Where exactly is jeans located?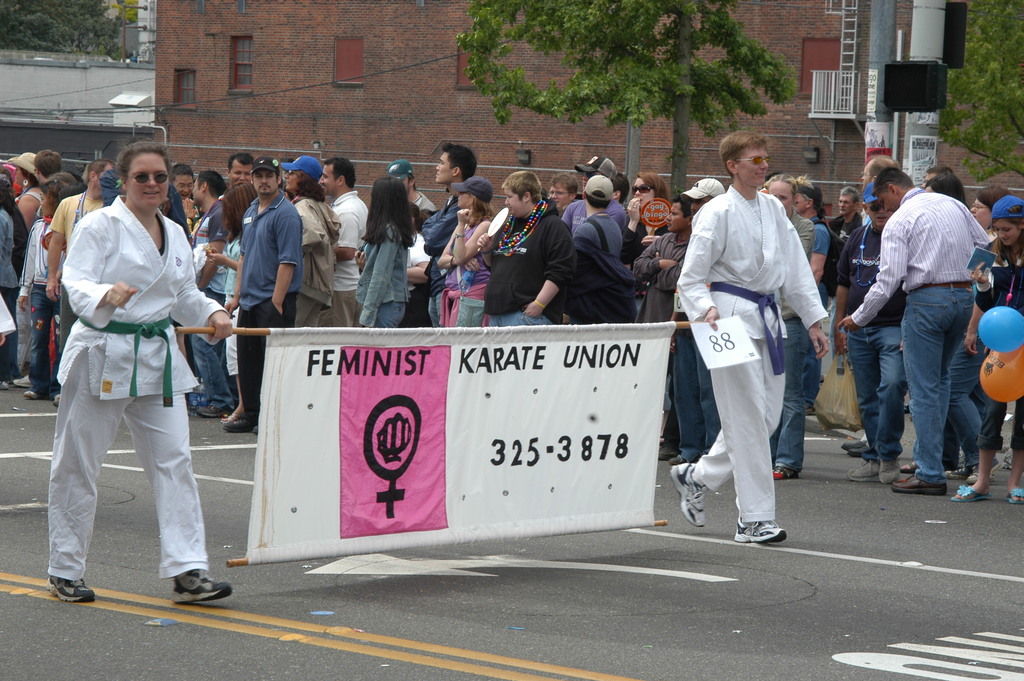
Its bounding box is bbox=(945, 318, 986, 459).
